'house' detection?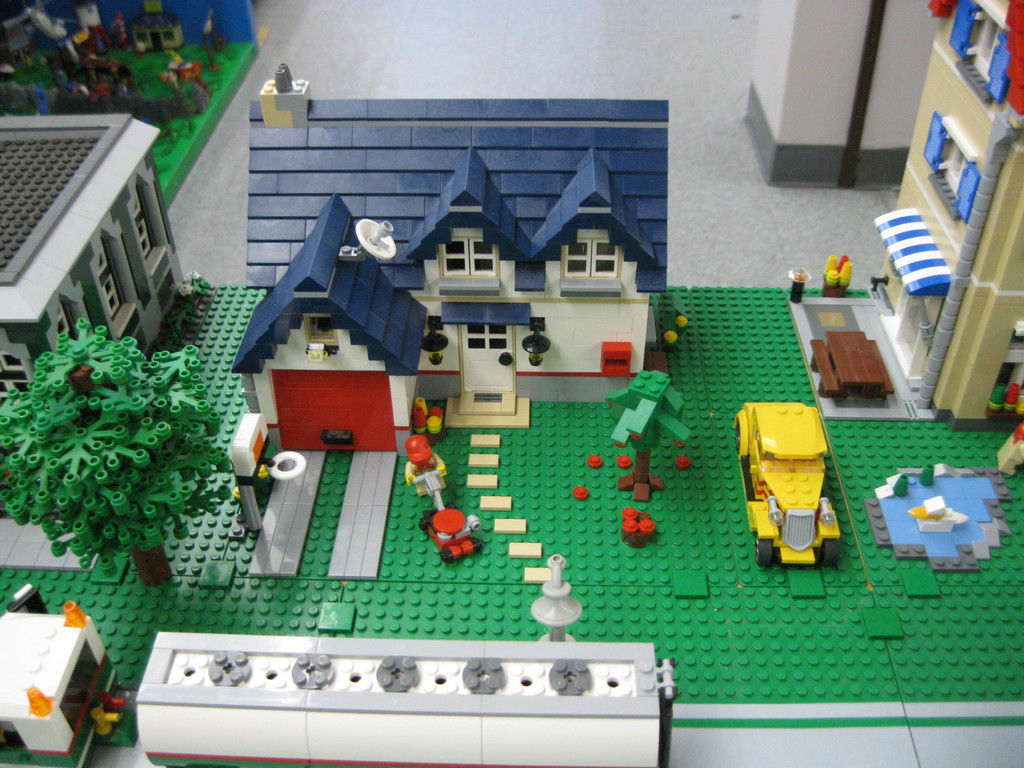
bbox=[238, 92, 673, 440]
